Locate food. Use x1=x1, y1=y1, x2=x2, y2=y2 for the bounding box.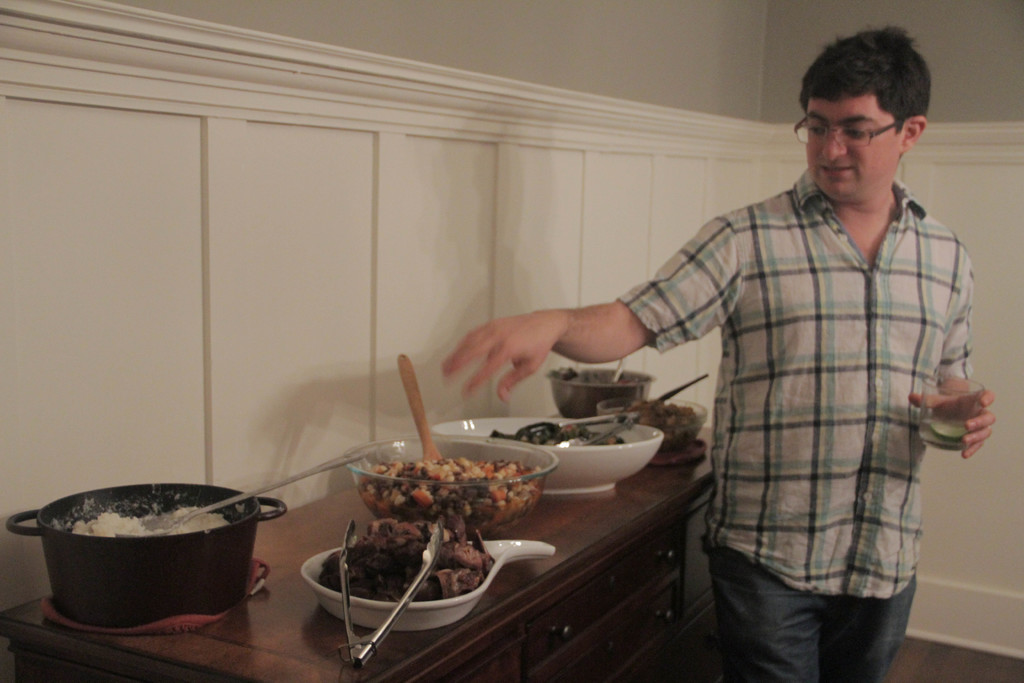
x1=333, y1=453, x2=547, y2=558.
